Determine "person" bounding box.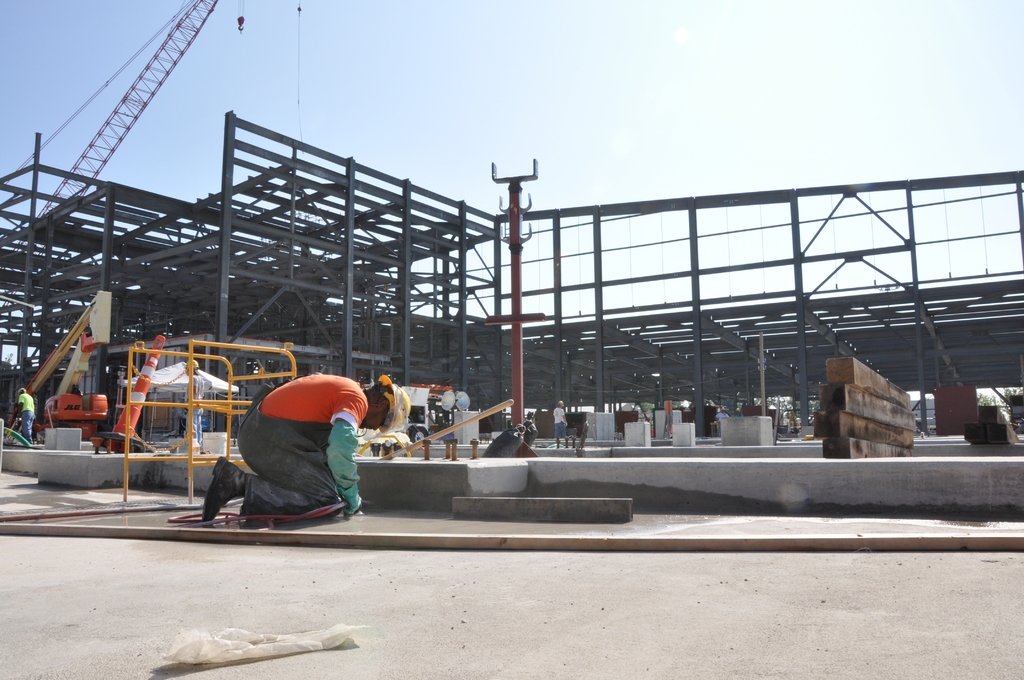
Determined: bbox(195, 366, 412, 523).
